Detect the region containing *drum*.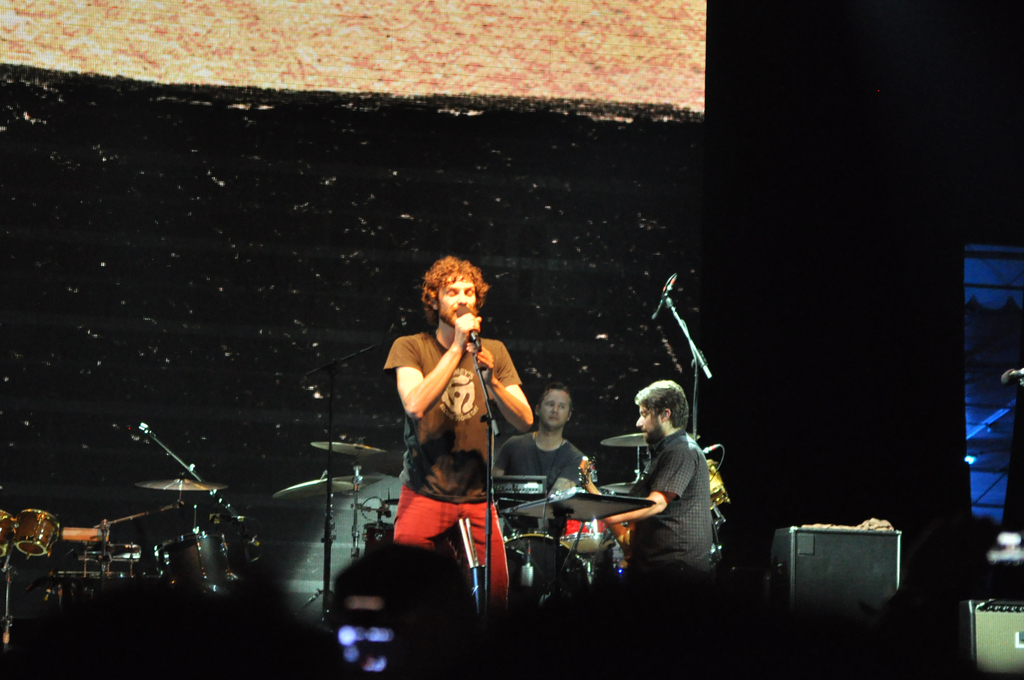
{"left": 0, "top": 508, "right": 18, "bottom": 560}.
